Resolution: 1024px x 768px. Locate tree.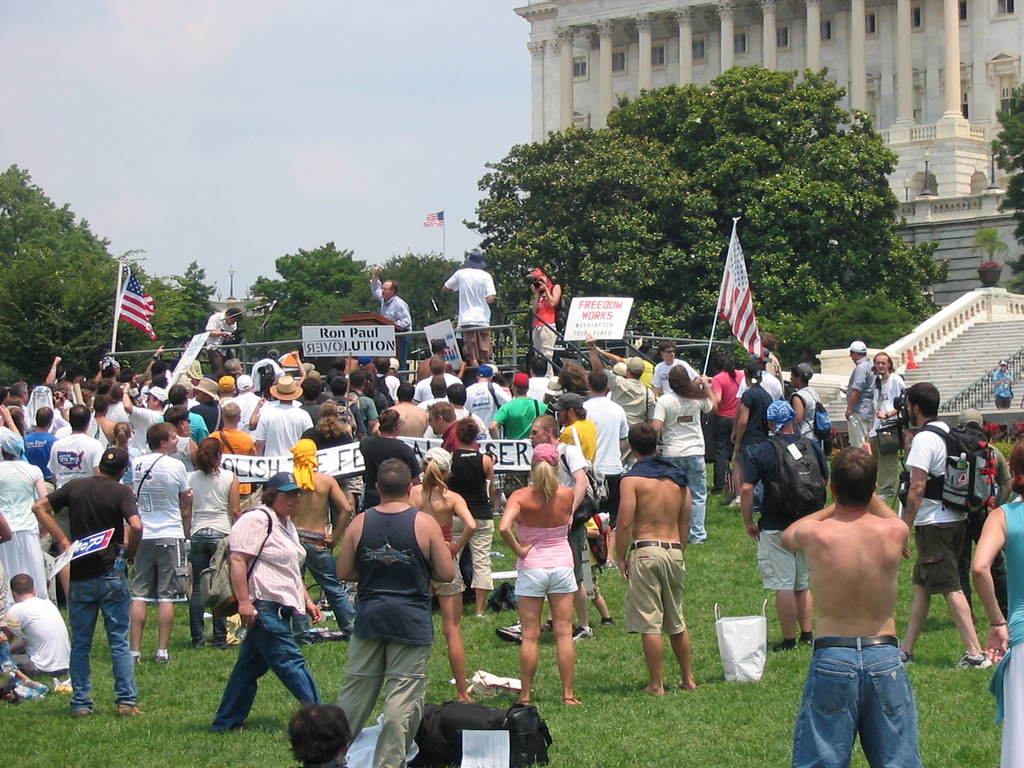
locate(158, 252, 221, 365).
